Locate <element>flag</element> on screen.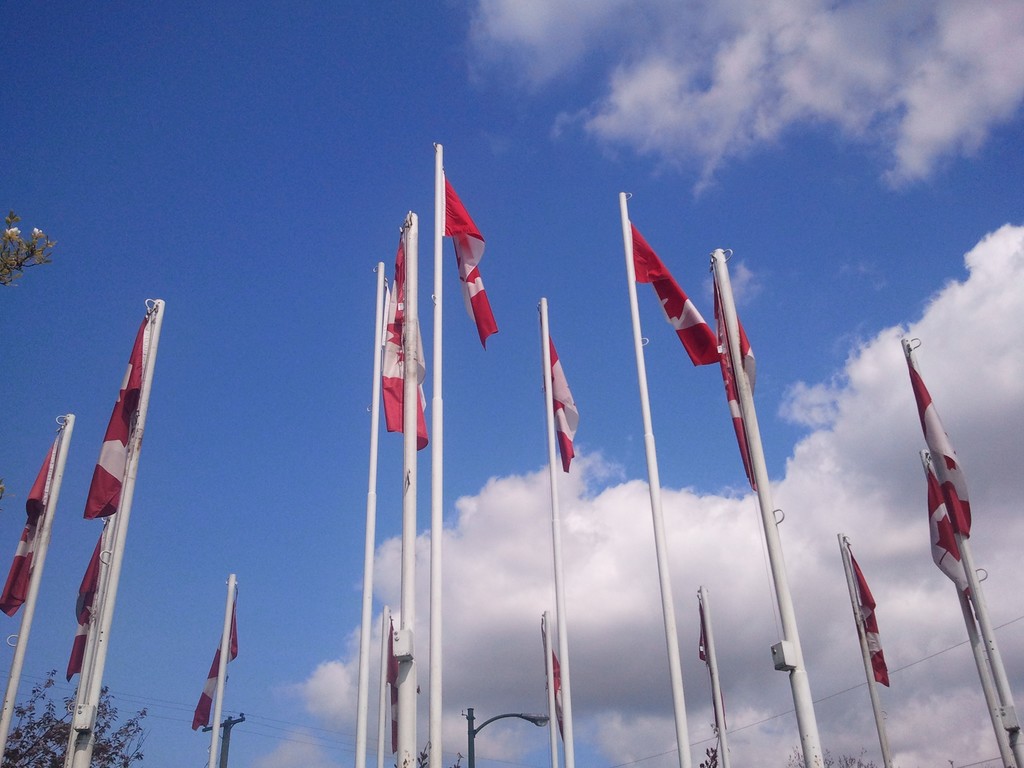
On screen at 699/602/719/691.
